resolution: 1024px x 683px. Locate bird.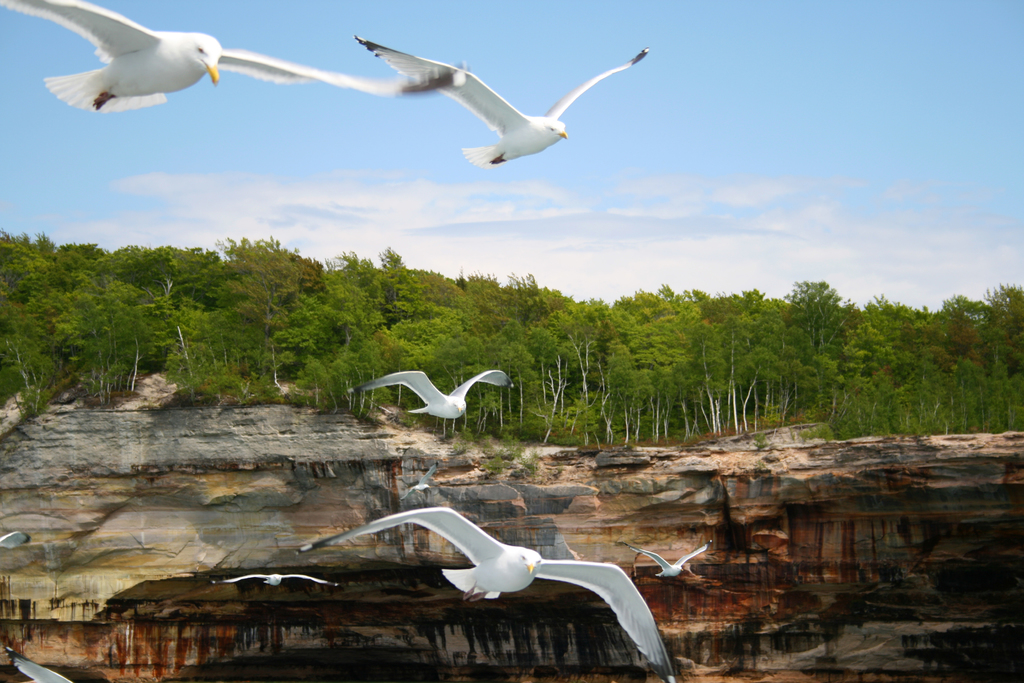
<bbox>399, 461, 436, 501</bbox>.
